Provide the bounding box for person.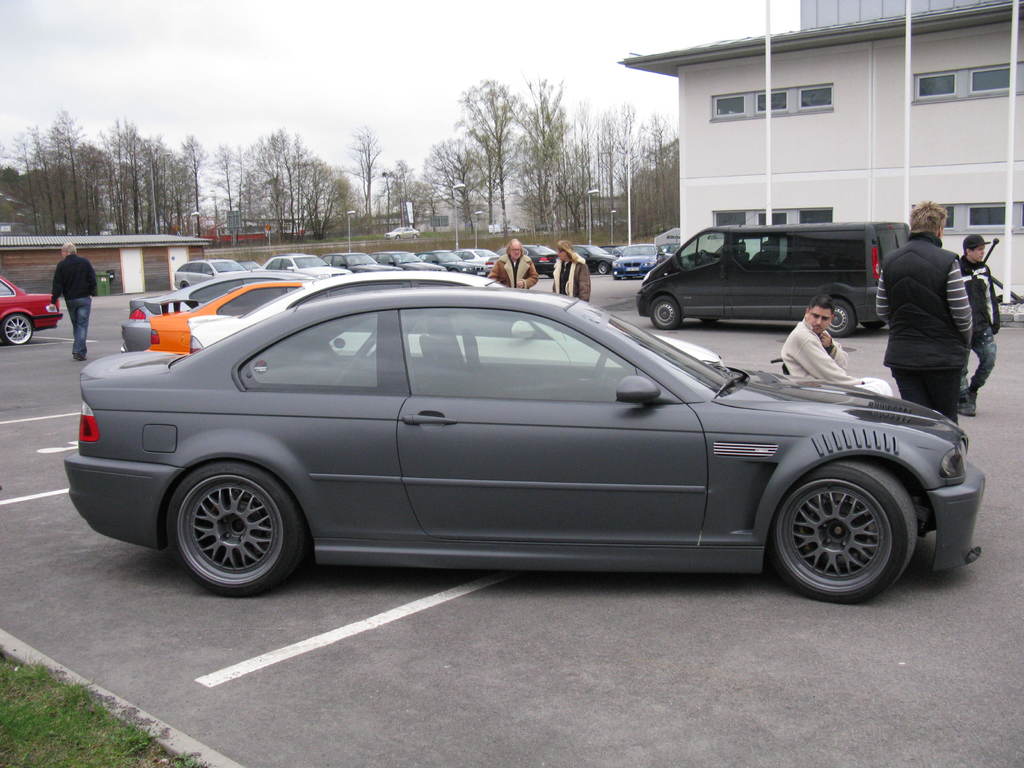
881 191 995 445.
